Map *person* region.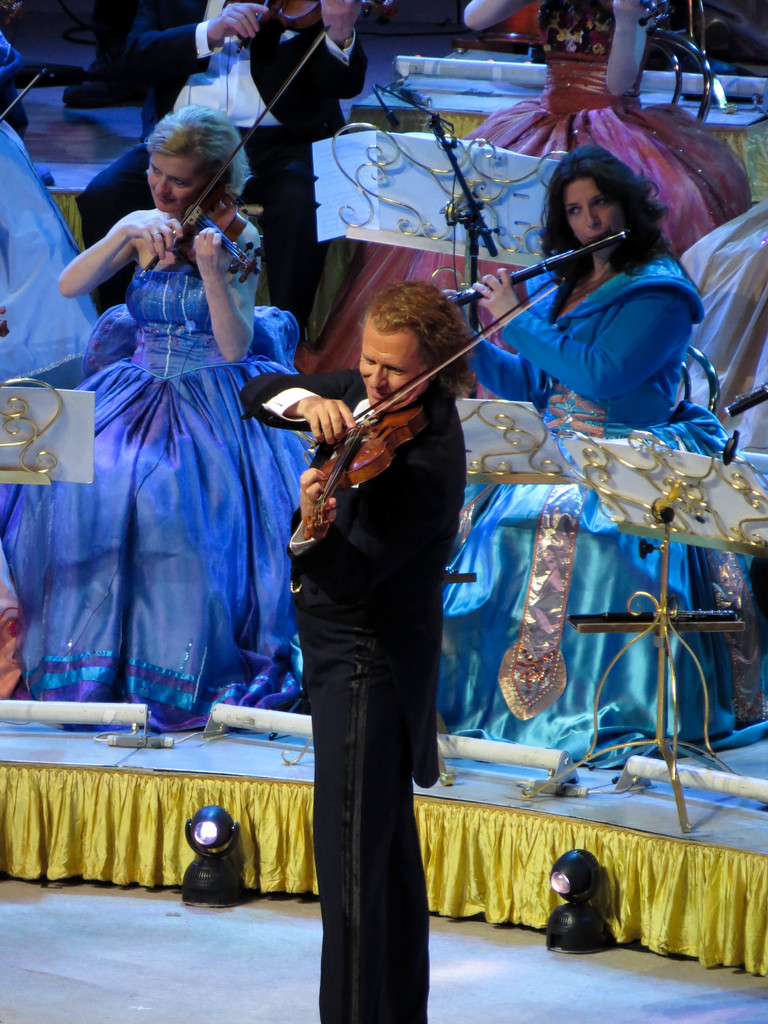
Mapped to [257,202,490,989].
